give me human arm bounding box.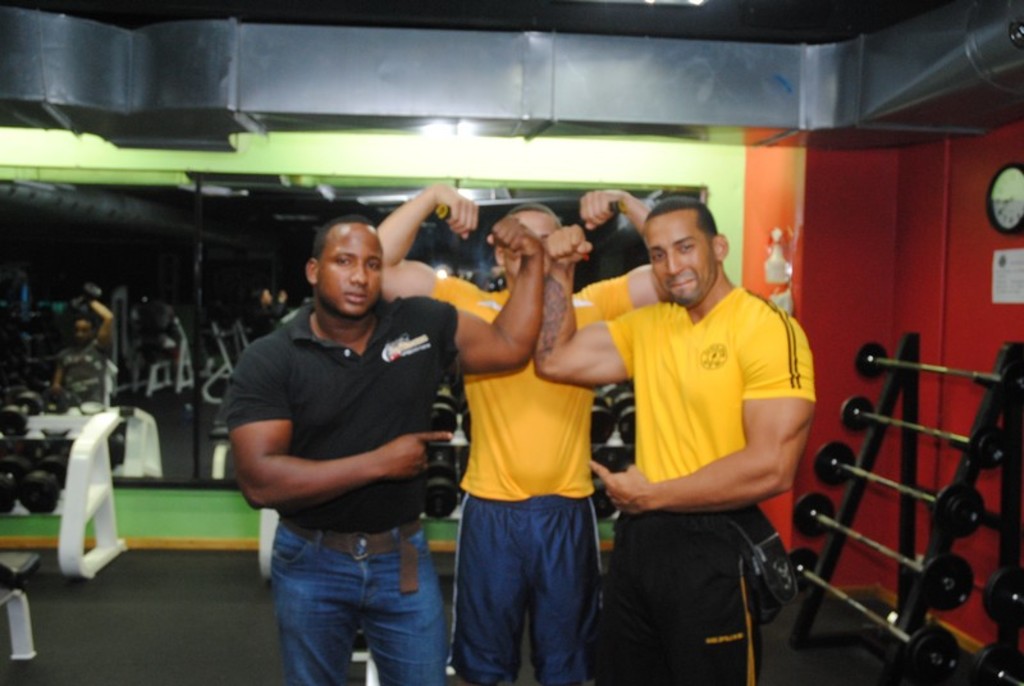
region(355, 177, 480, 306).
